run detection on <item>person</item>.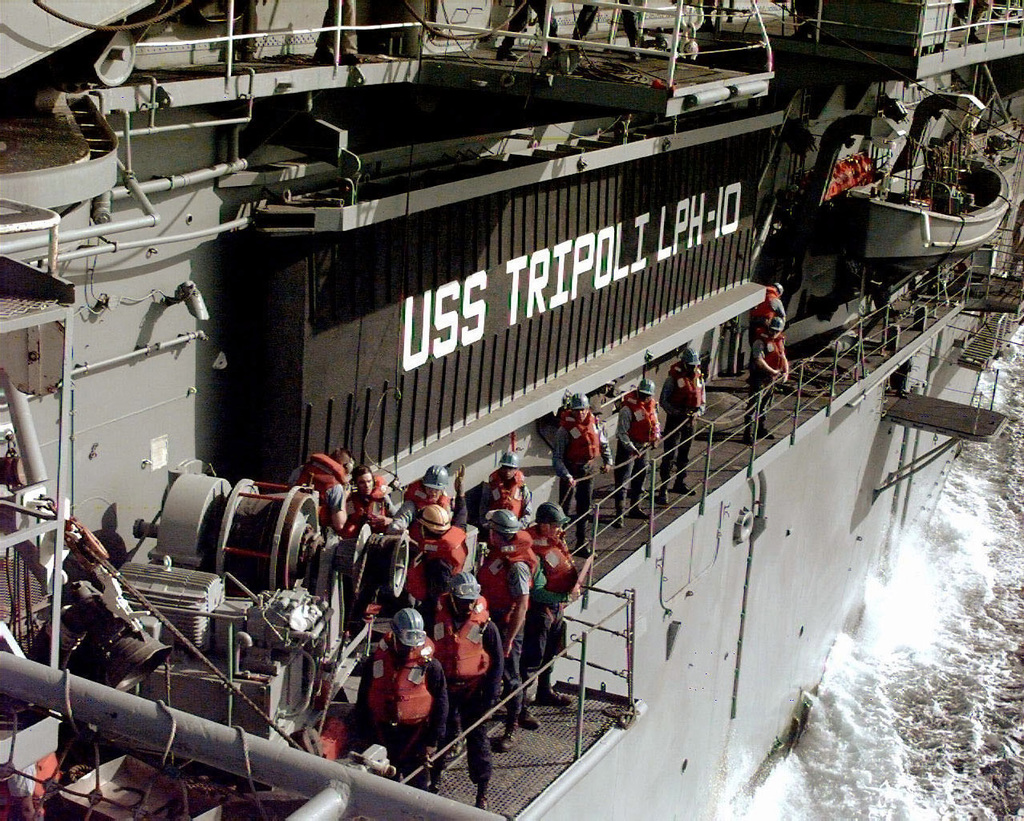
Result: [x1=748, y1=278, x2=789, y2=370].
